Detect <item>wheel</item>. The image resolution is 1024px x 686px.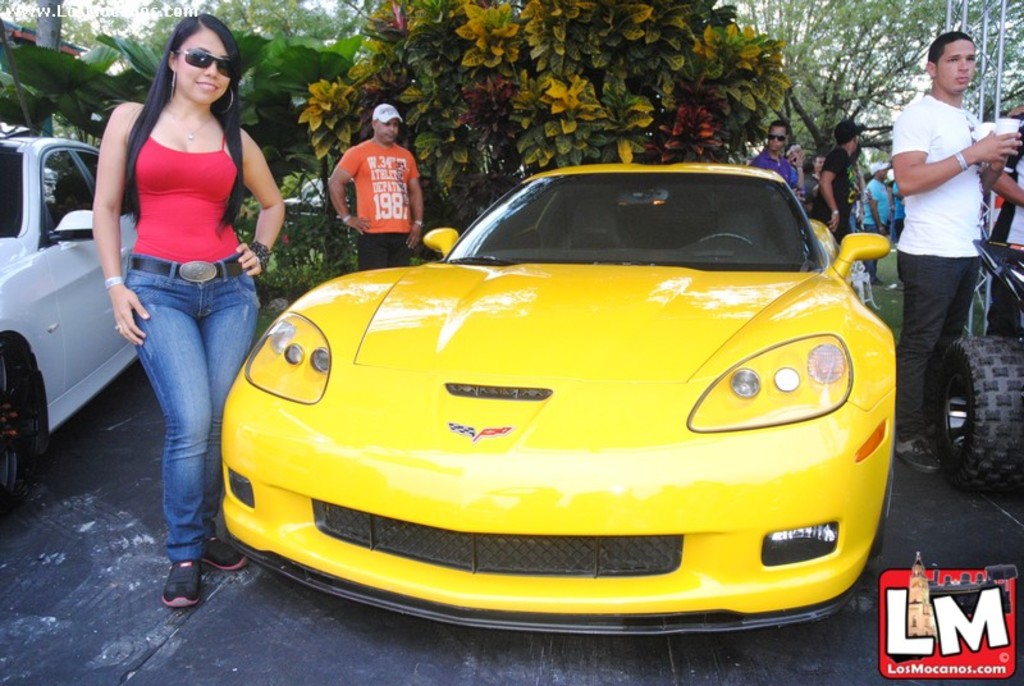
<bbox>0, 338, 49, 516</bbox>.
